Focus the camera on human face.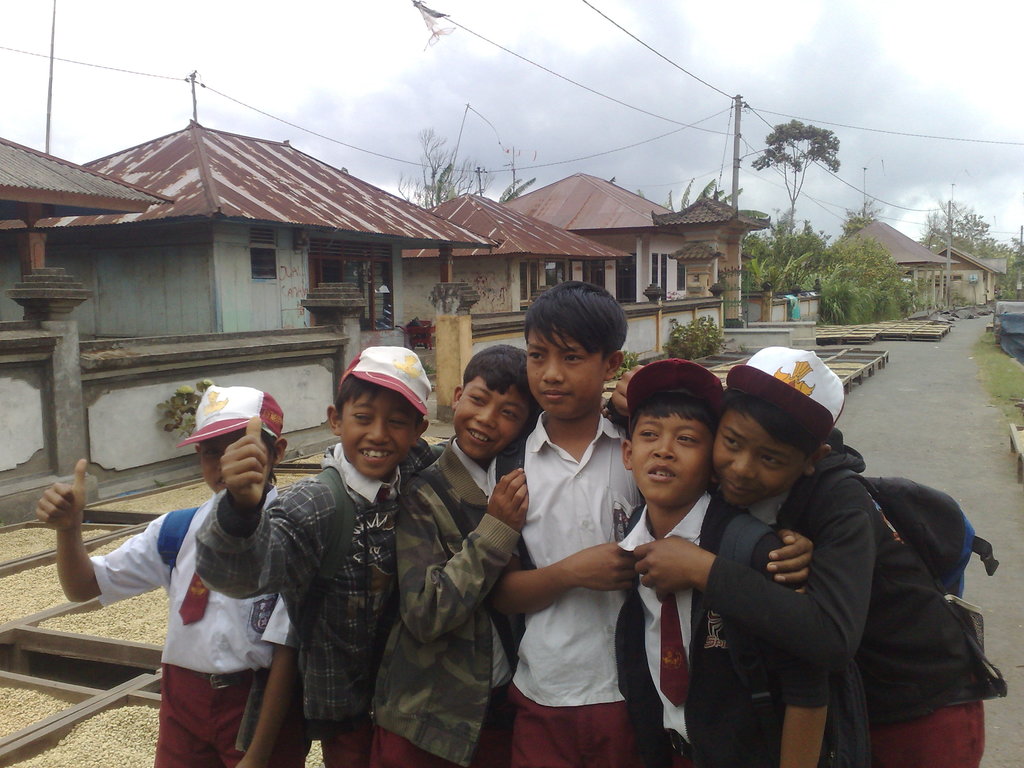
Focus region: region(452, 378, 527, 461).
